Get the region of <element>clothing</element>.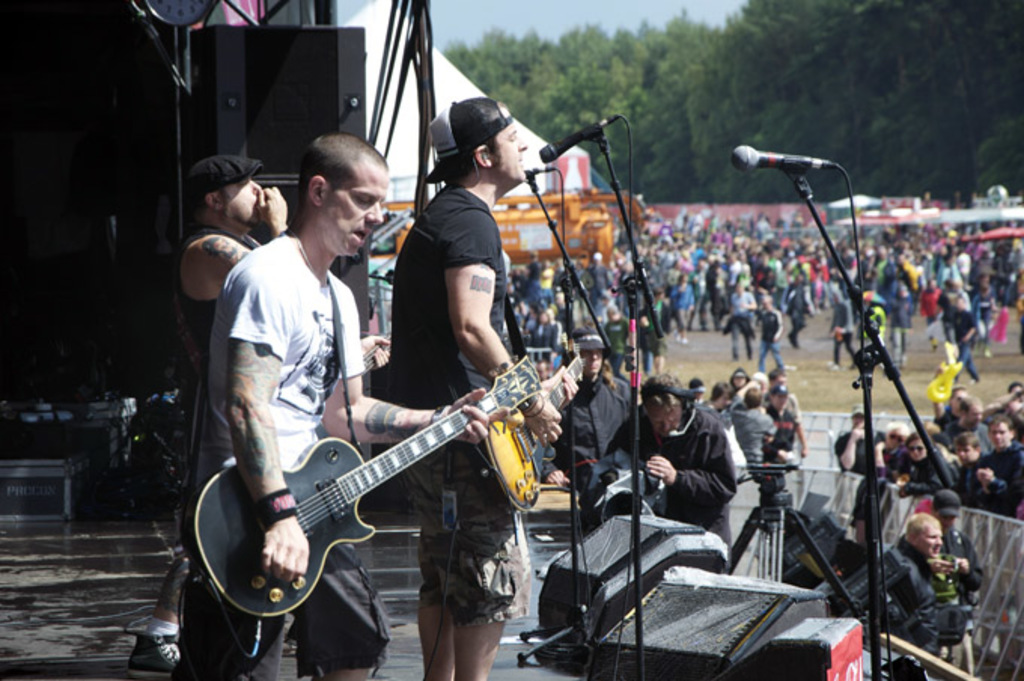
941/449/998/514.
